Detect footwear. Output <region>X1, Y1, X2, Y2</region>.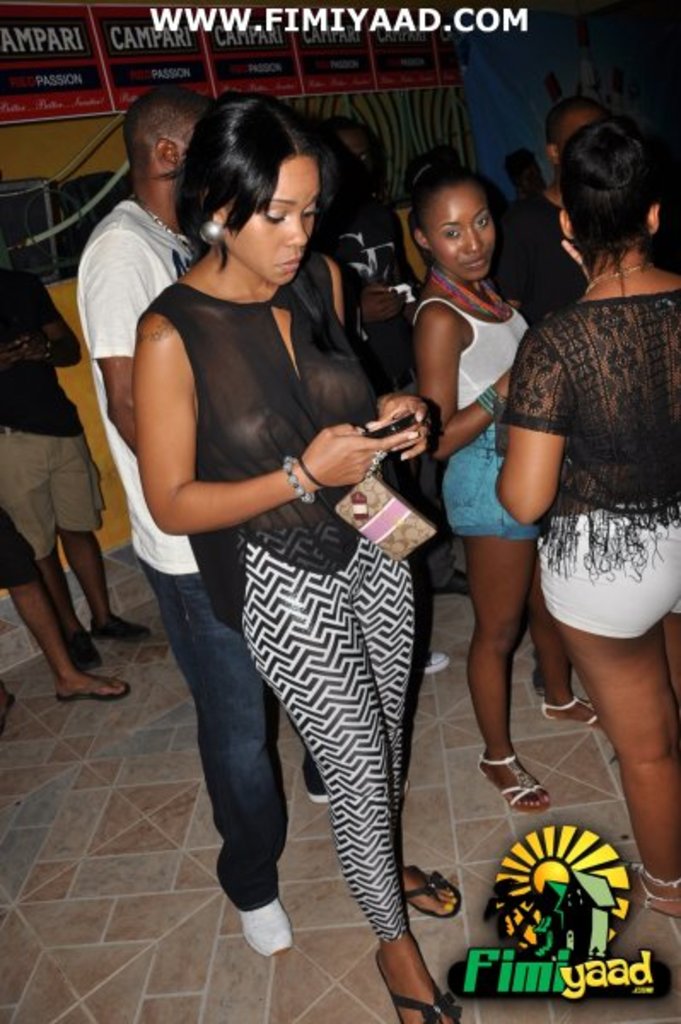
<region>613, 867, 679, 925</region>.
